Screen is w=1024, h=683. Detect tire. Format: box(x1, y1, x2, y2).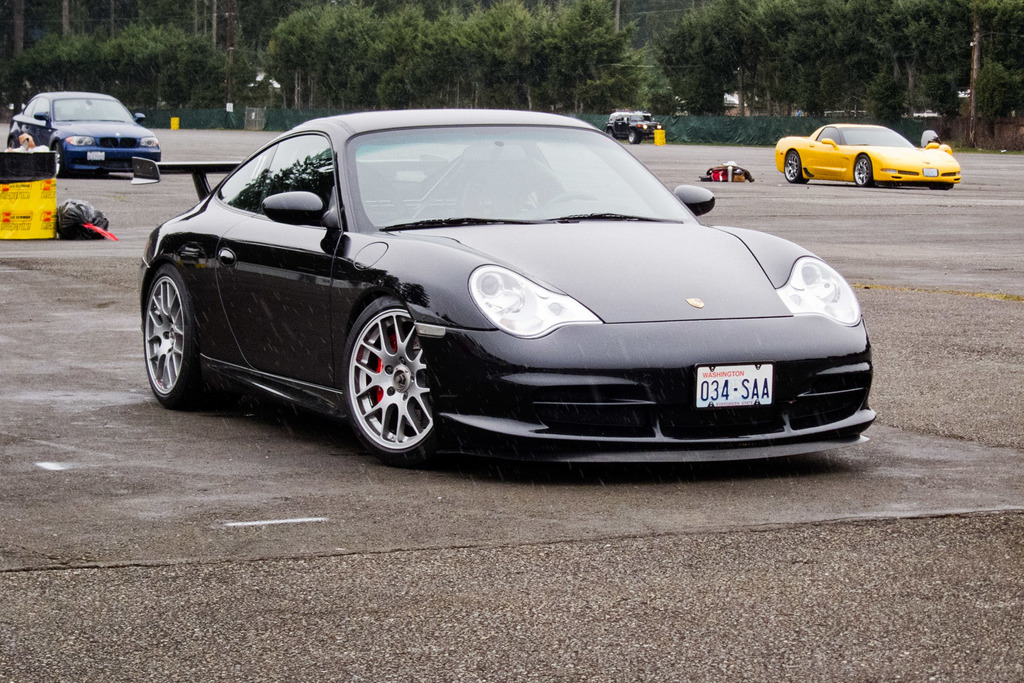
box(54, 141, 68, 177).
